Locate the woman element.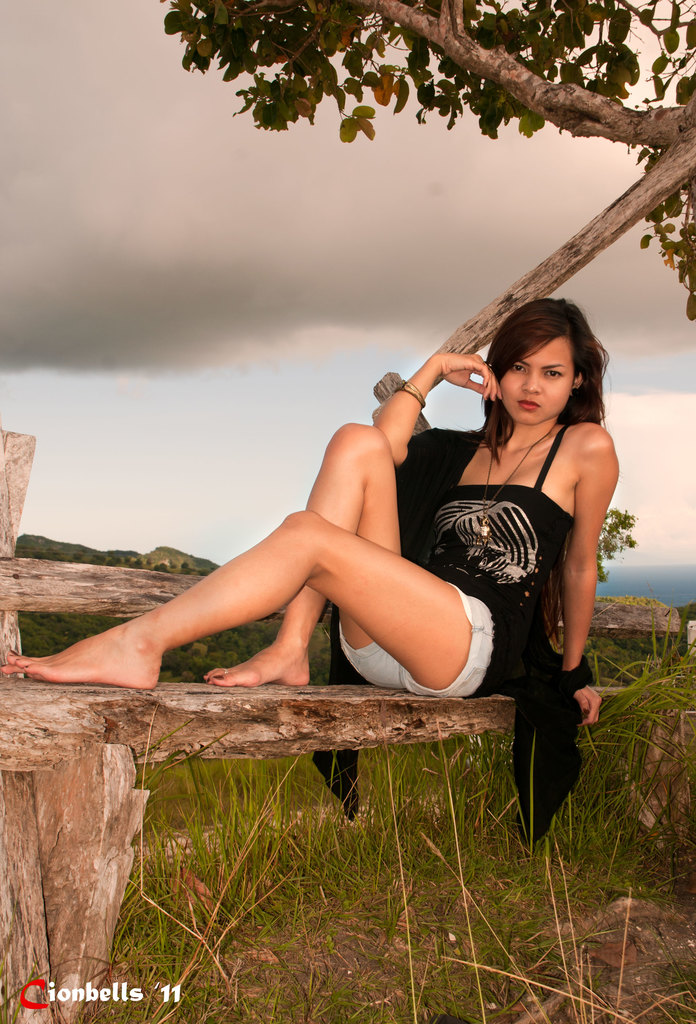
Element bbox: [x1=117, y1=271, x2=593, y2=884].
